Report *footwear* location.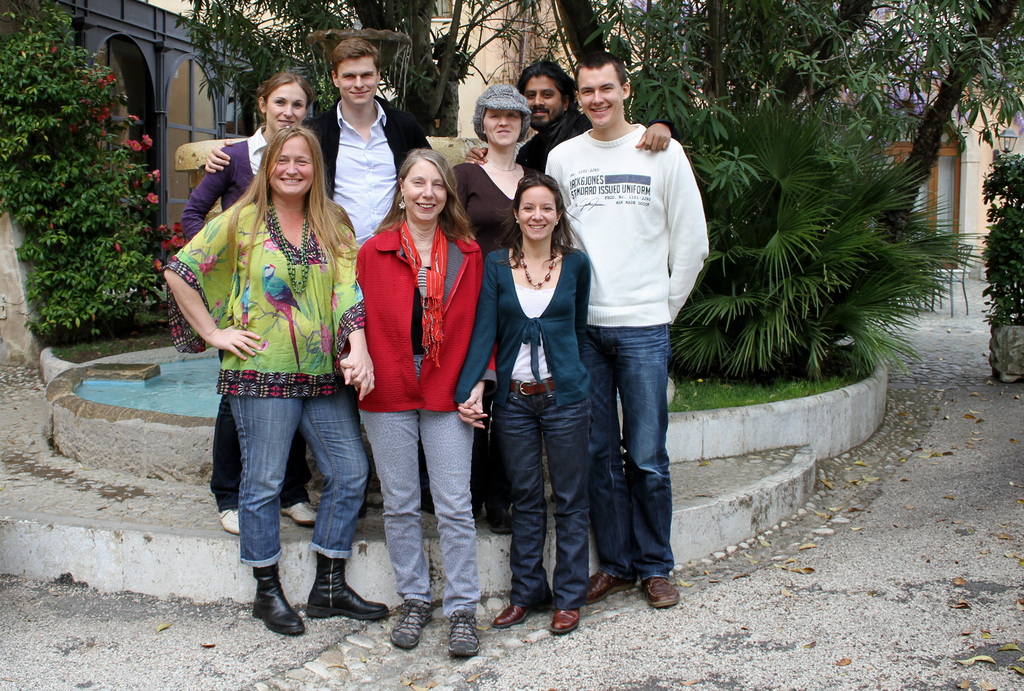
Report: 219 508 252 532.
